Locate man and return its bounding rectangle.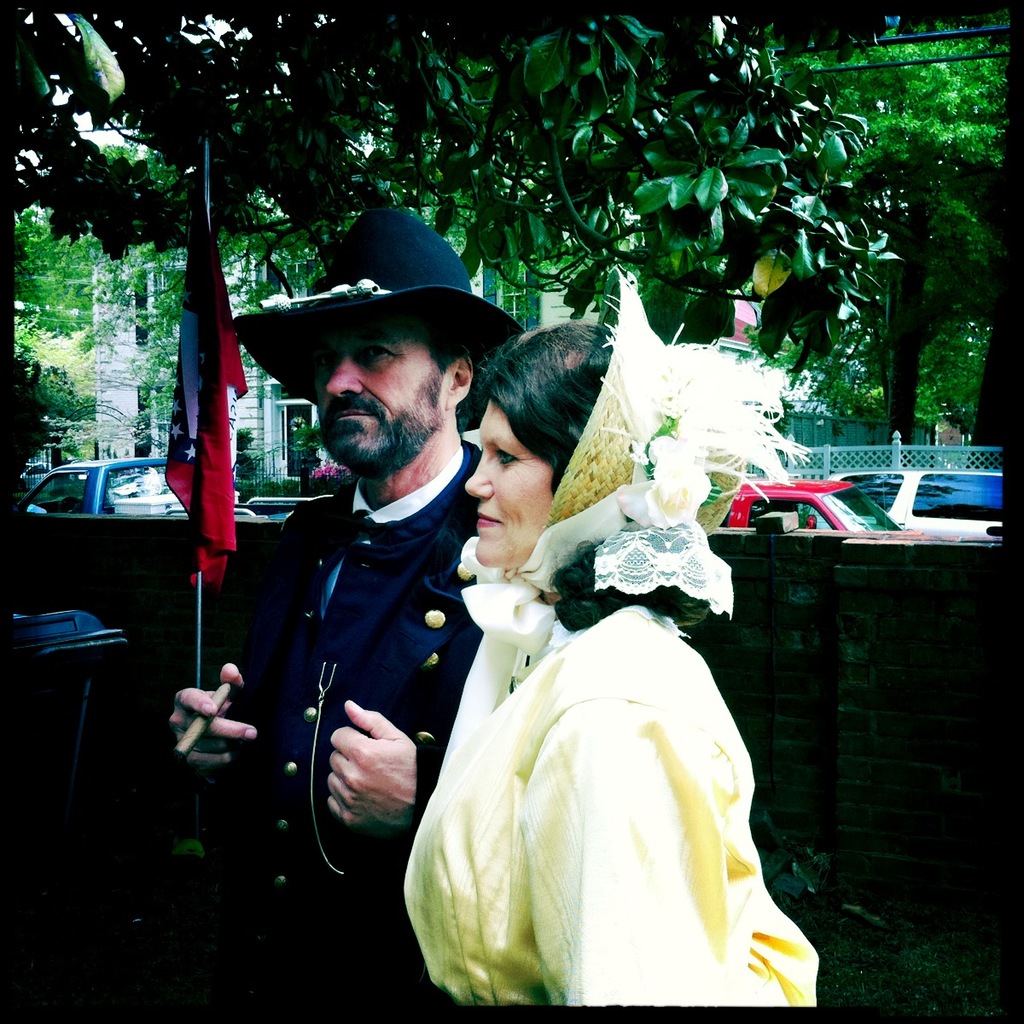
Rect(226, 224, 538, 986).
